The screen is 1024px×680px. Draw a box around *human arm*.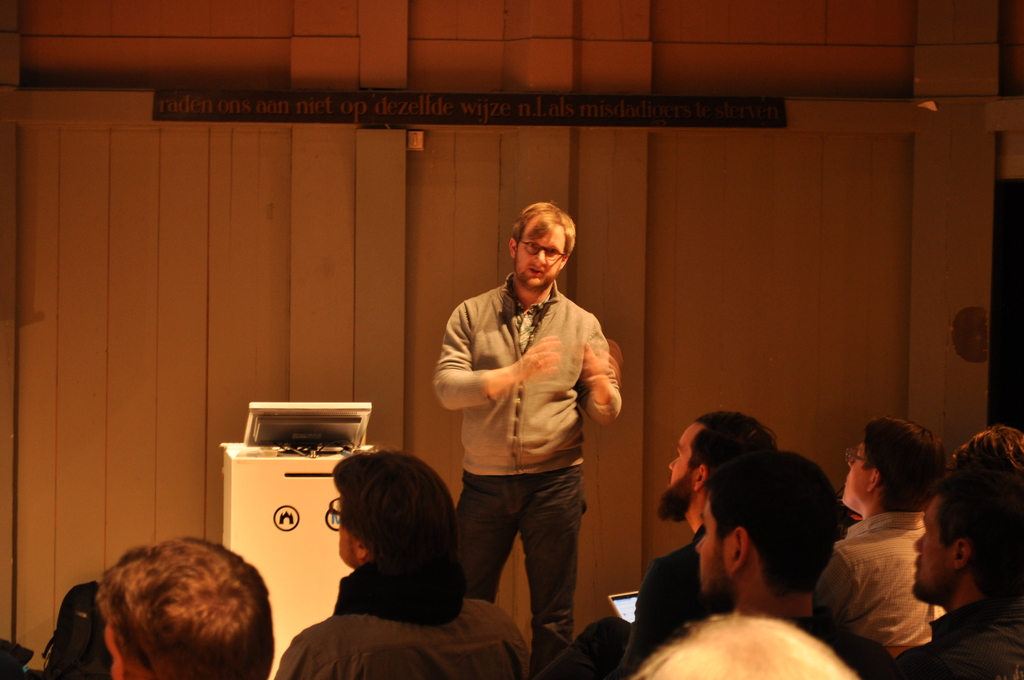
{"x1": 575, "y1": 330, "x2": 629, "y2": 466}.
